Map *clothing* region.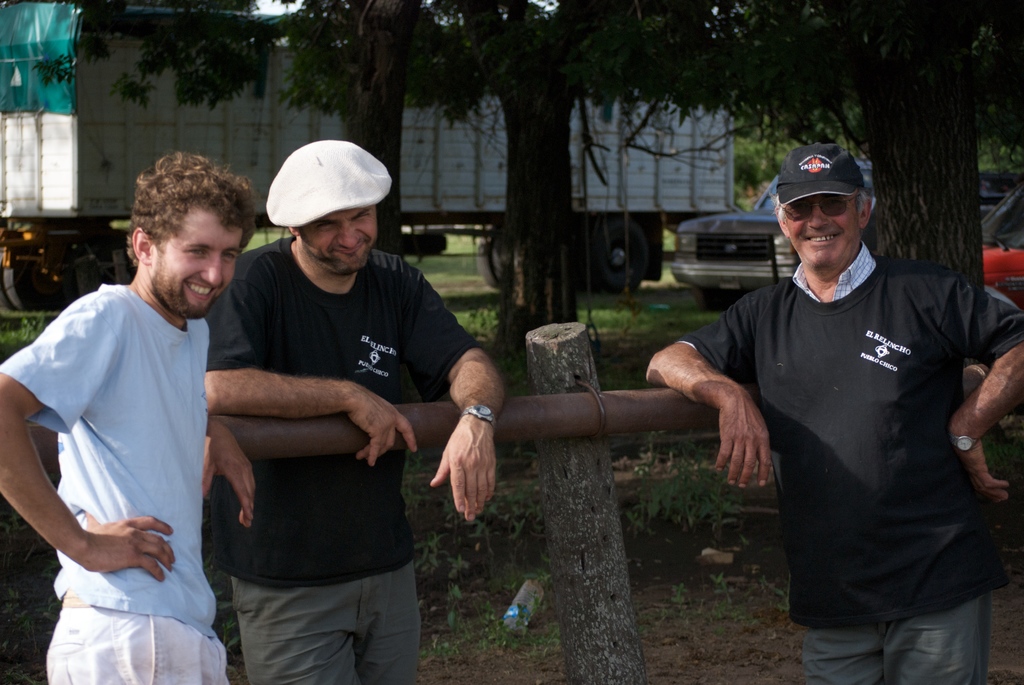
Mapped to 208/233/492/579.
